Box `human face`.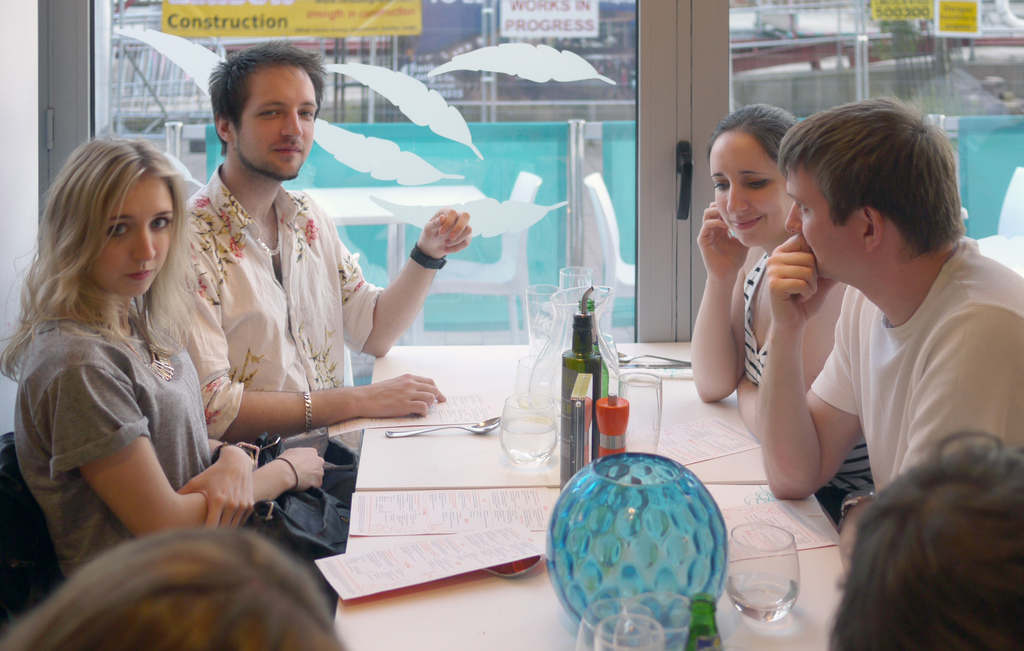
box=[712, 135, 786, 251].
